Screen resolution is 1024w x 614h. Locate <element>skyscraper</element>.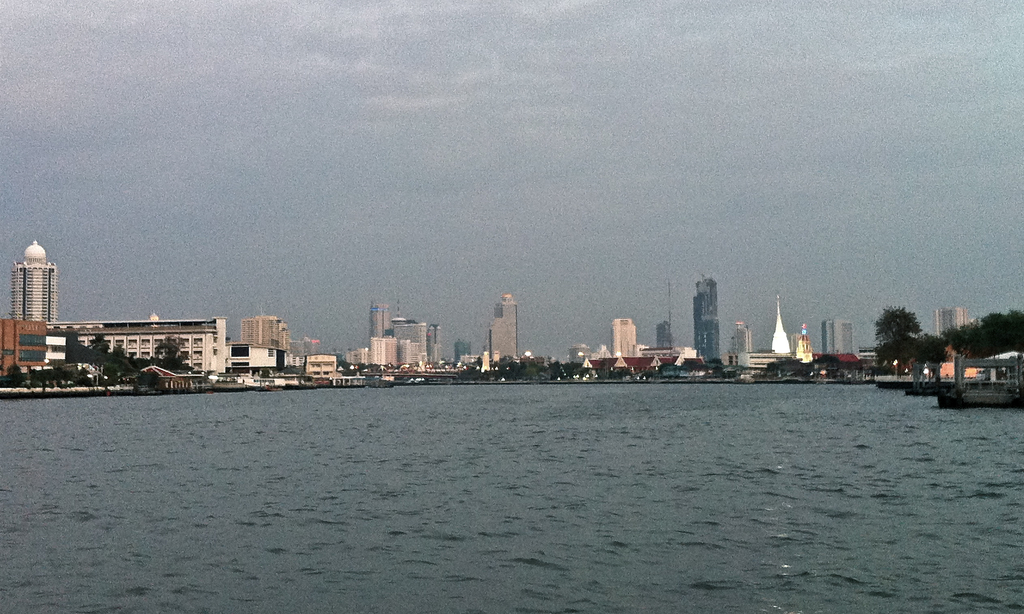
bbox=[926, 307, 968, 332].
